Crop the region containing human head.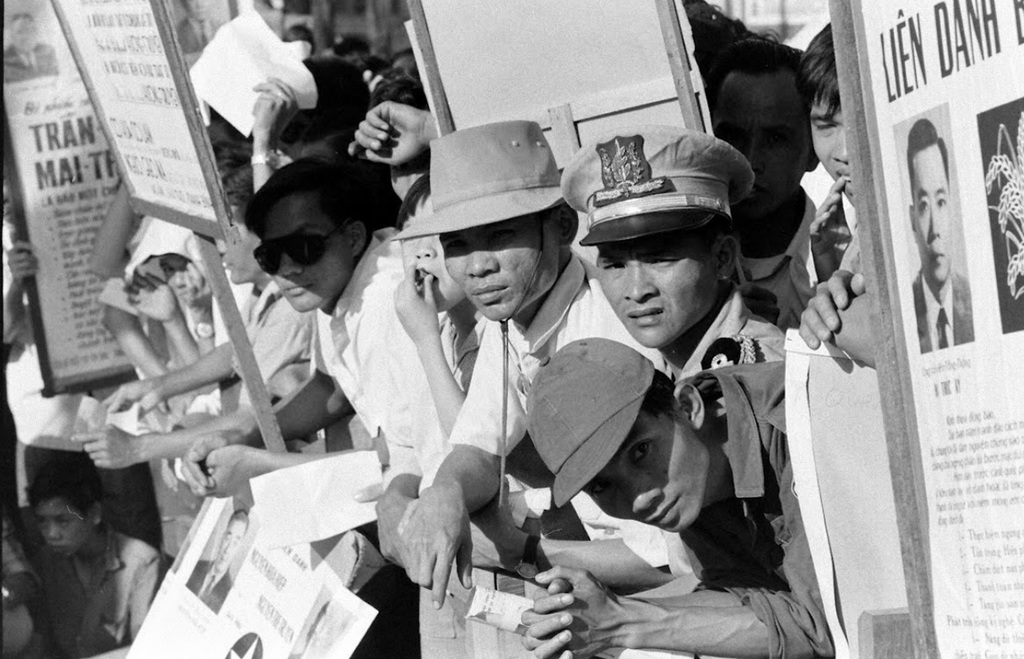
Crop region: x1=392 y1=120 x2=580 y2=325.
